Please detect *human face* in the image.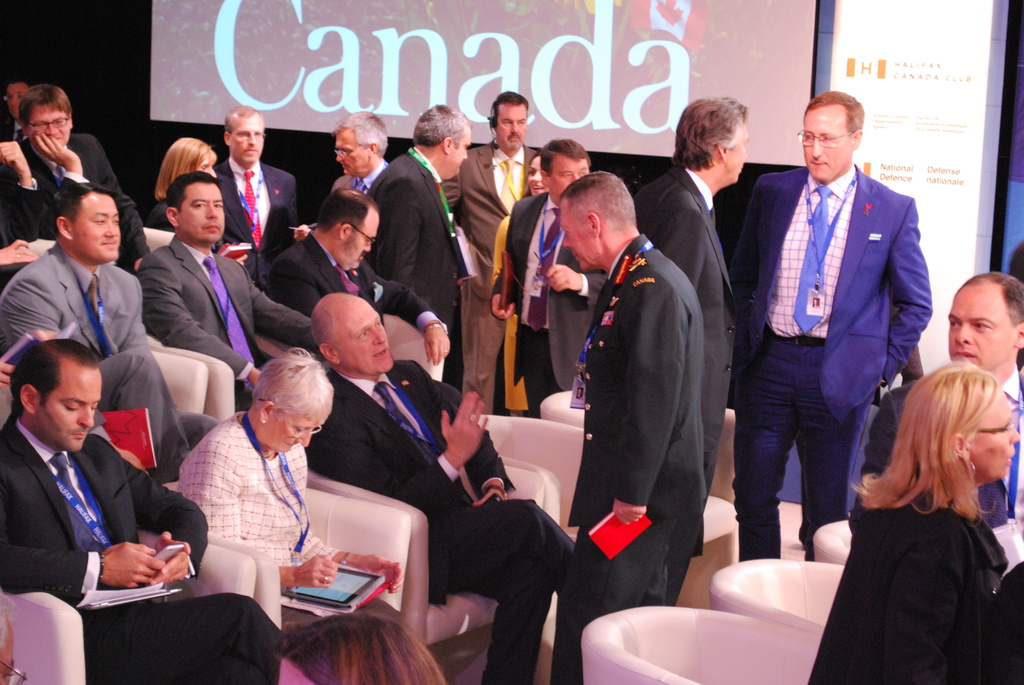
{"x1": 175, "y1": 180, "x2": 225, "y2": 242}.
